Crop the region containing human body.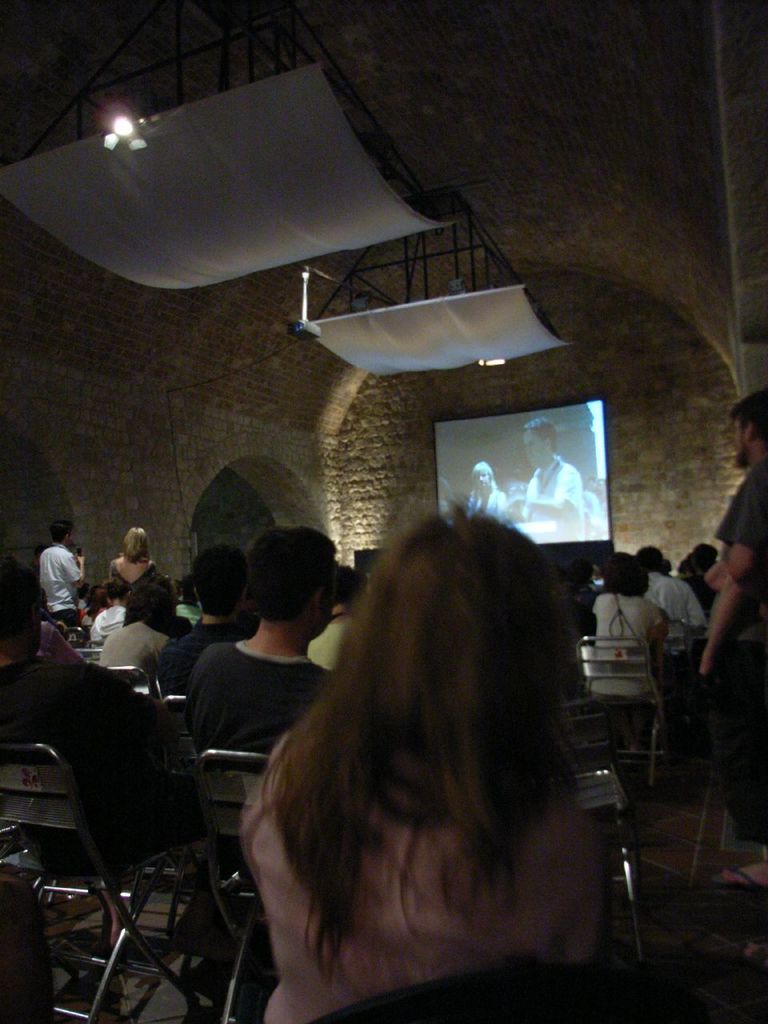
Crop region: locate(462, 483, 514, 526).
